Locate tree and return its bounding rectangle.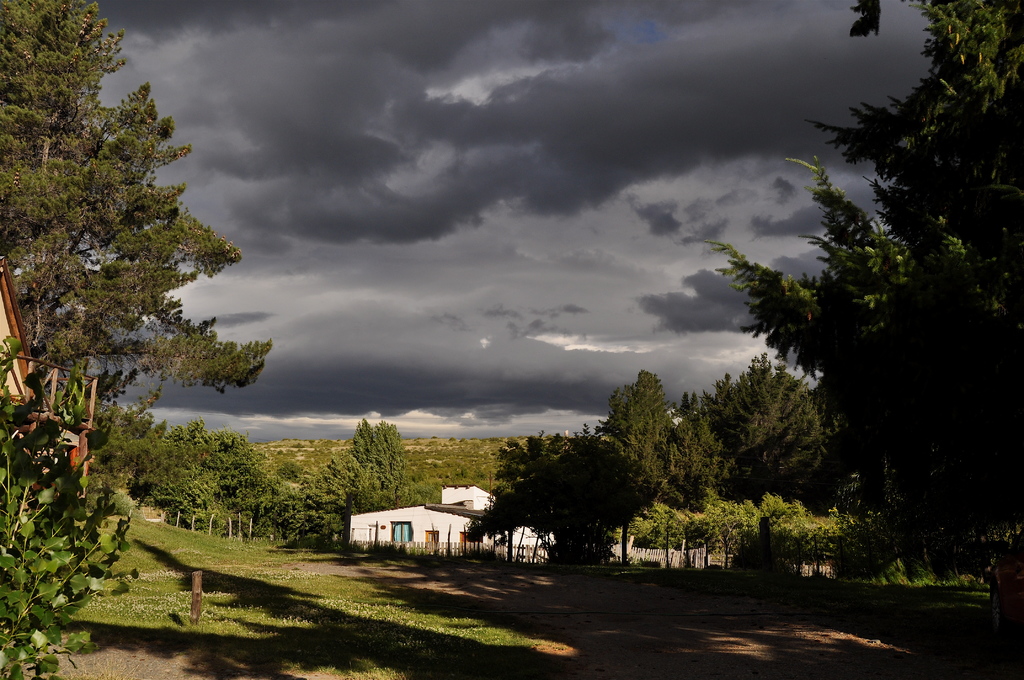
x1=0, y1=0, x2=280, y2=392.
